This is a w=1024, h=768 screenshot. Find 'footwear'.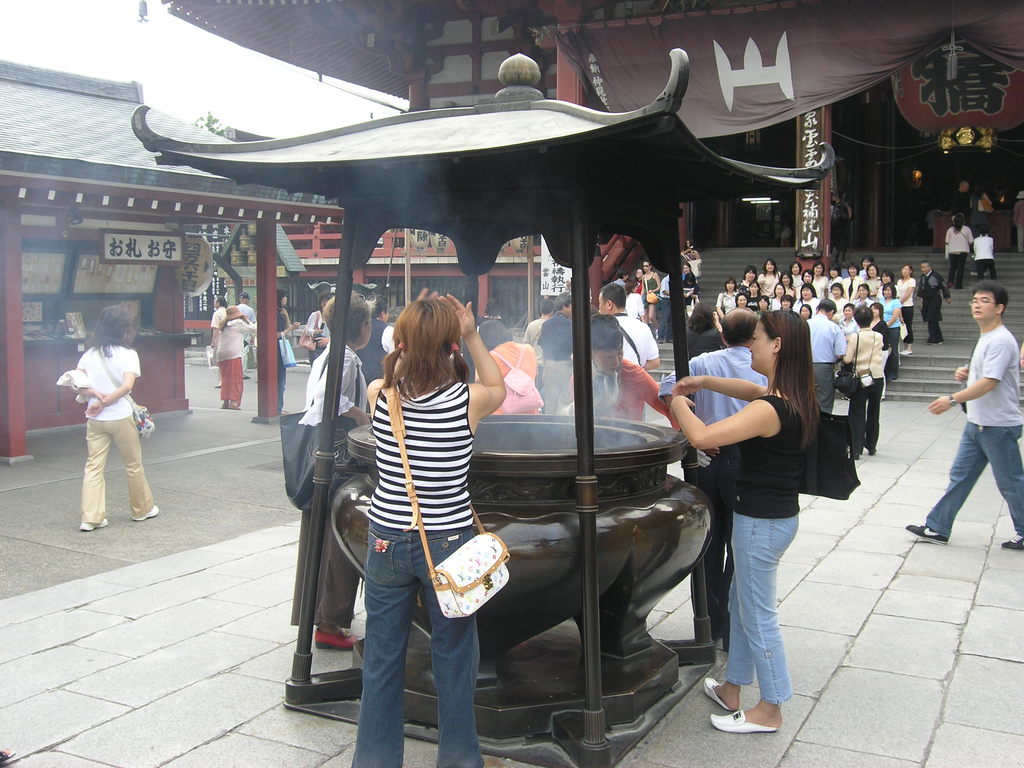
Bounding box: {"x1": 948, "y1": 283, "x2": 954, "y2": 289}.
